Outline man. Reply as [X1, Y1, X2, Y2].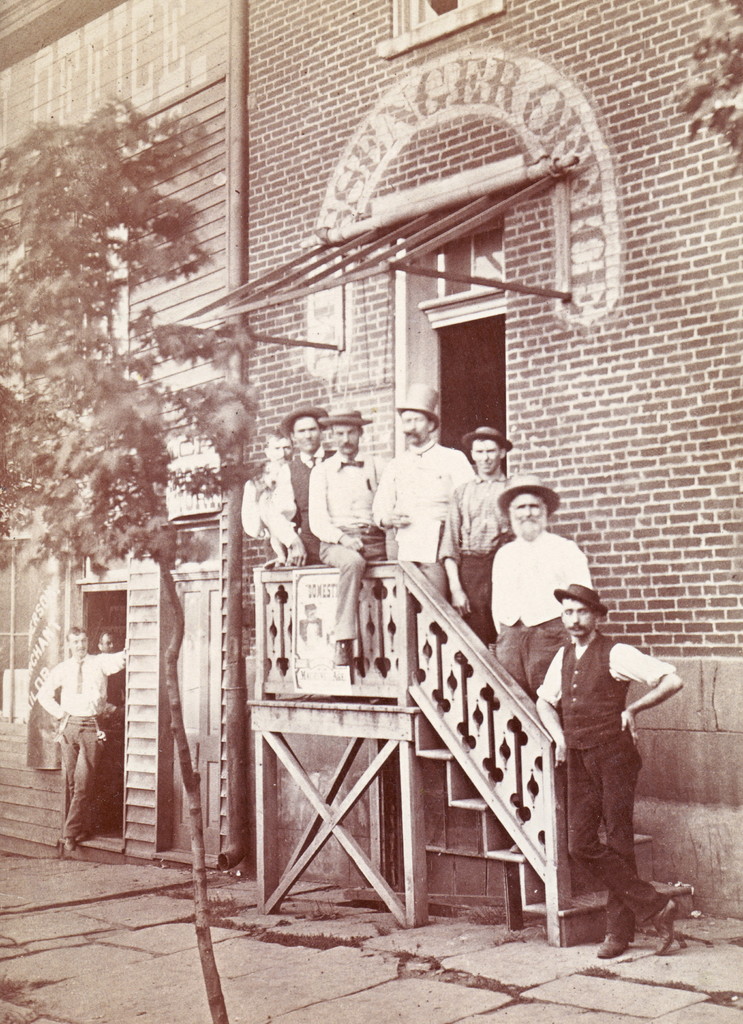
[97, 622, 125, 827].
